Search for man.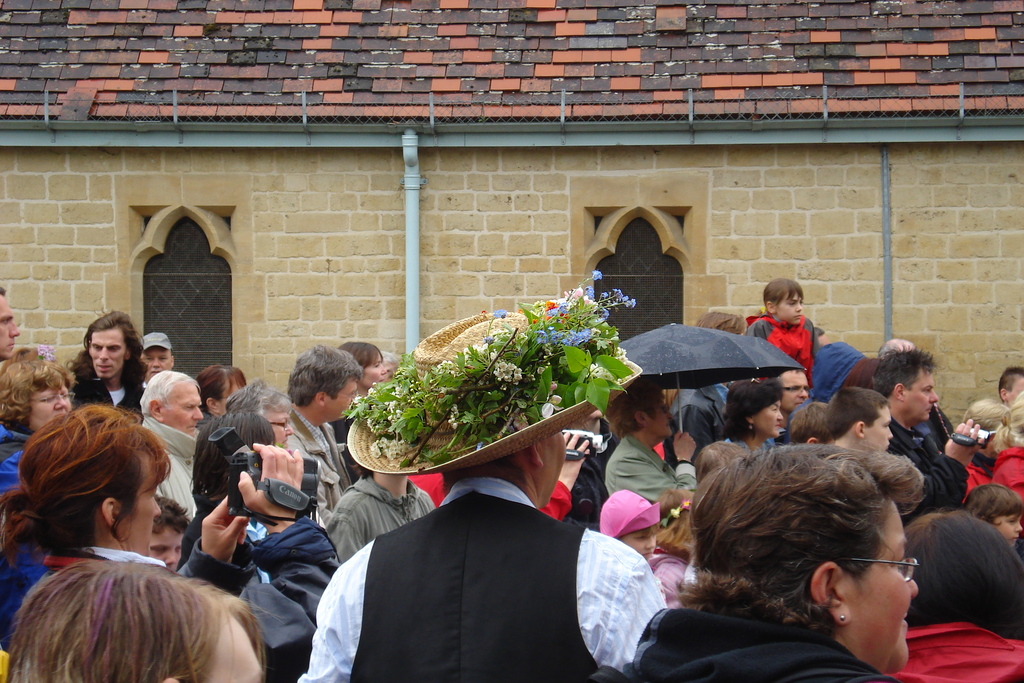
Found at [x1=868, y1=341, x2=943, y2=457].
